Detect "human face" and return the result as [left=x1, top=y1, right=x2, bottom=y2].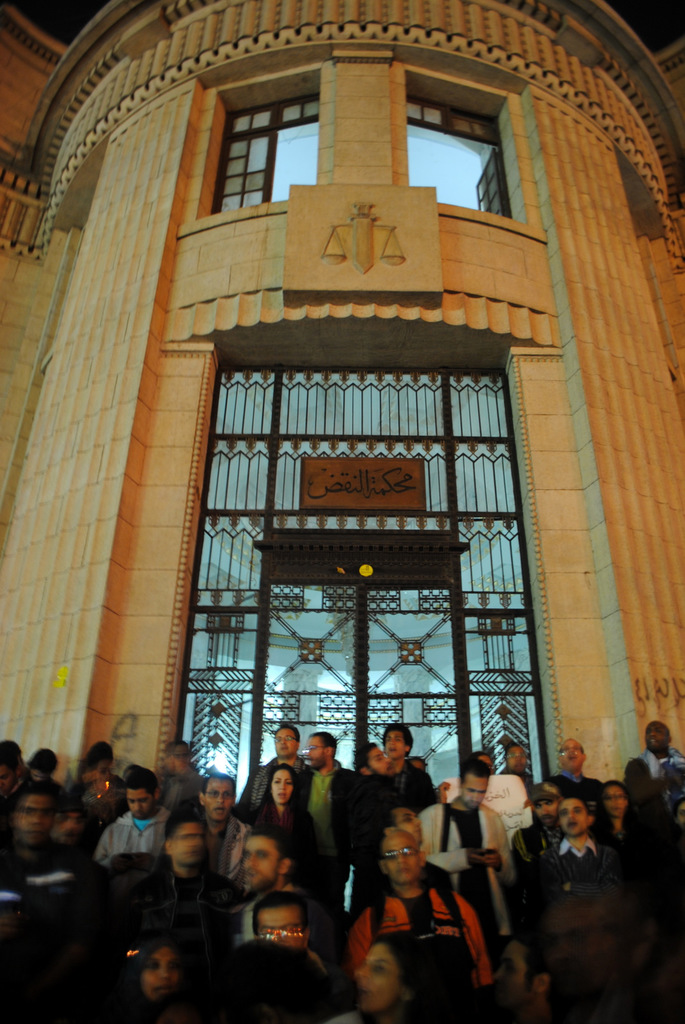
[left=139, top=947, right=180, bottom=1001].
